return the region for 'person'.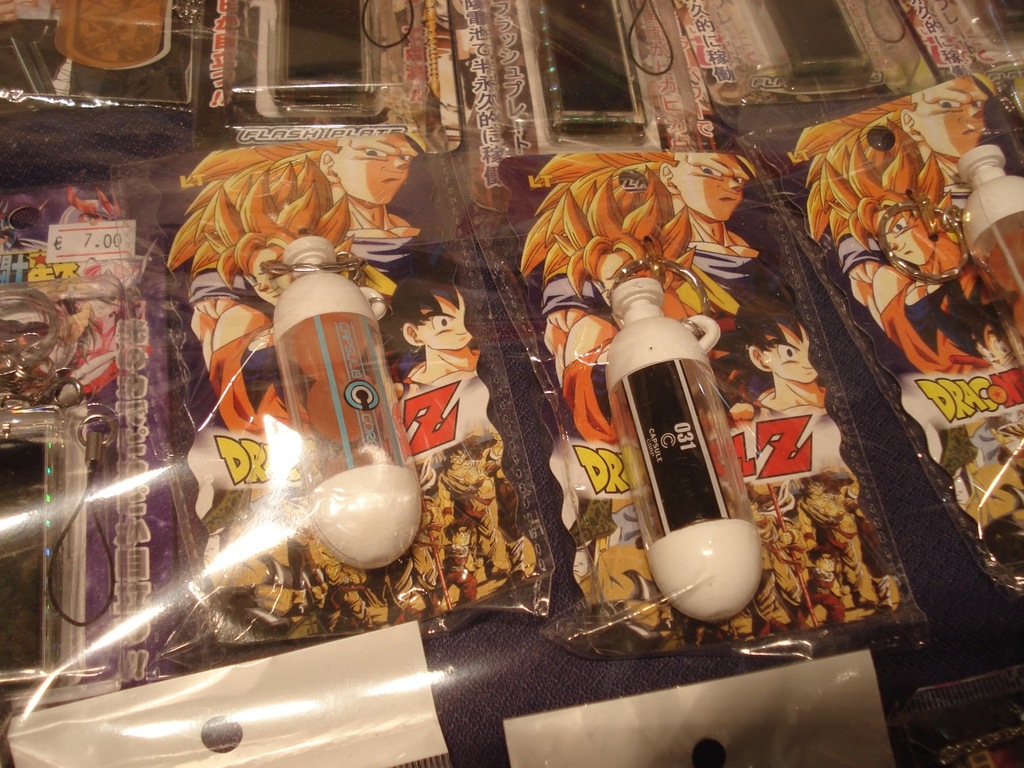
l=163, t=134, r=430, b=364.
